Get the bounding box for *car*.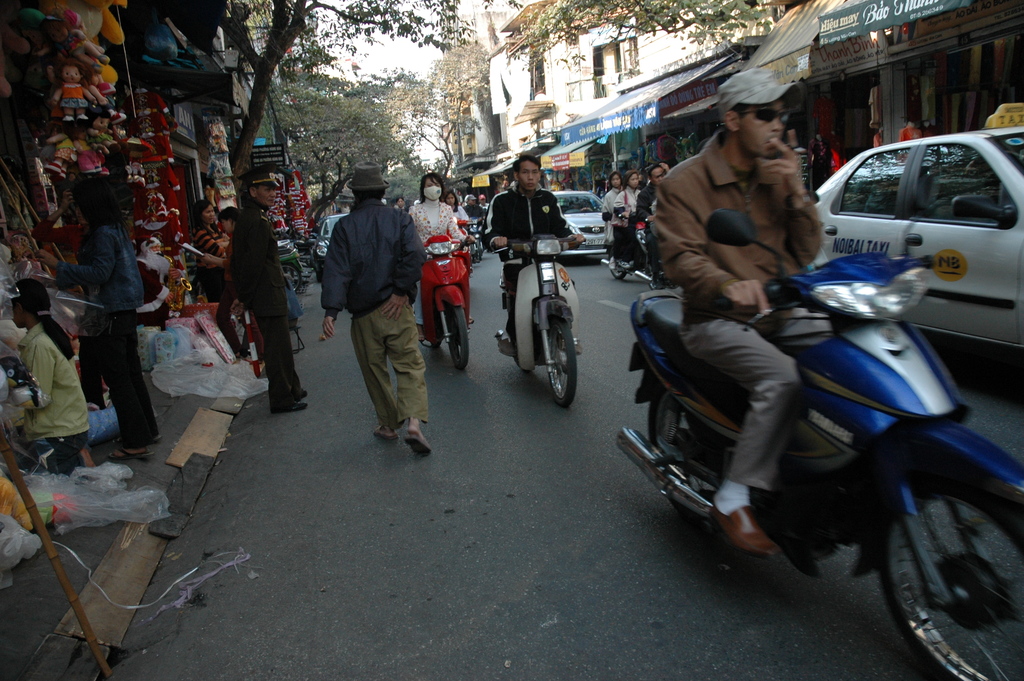
[left=317, top=211, right=347, bottom=279].
